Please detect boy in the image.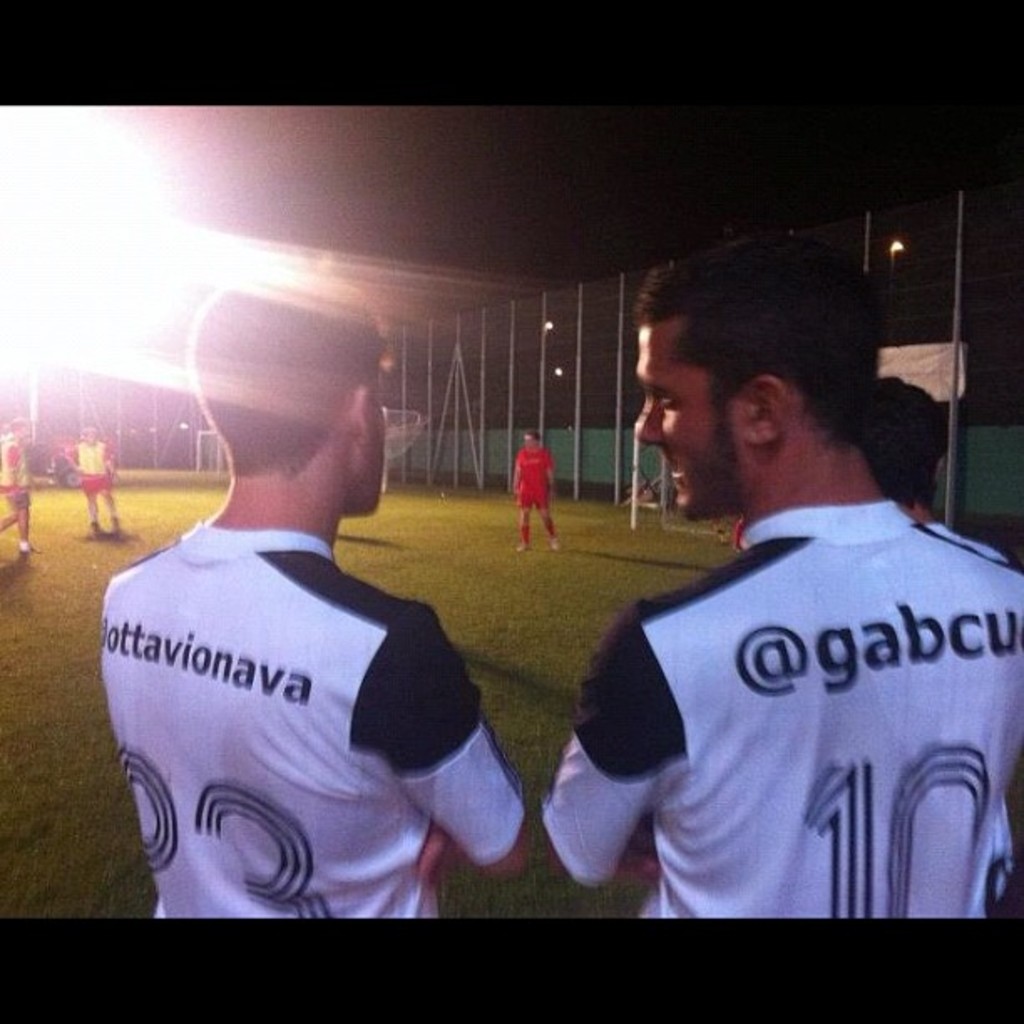
rect(512, 432, 564, 554).
